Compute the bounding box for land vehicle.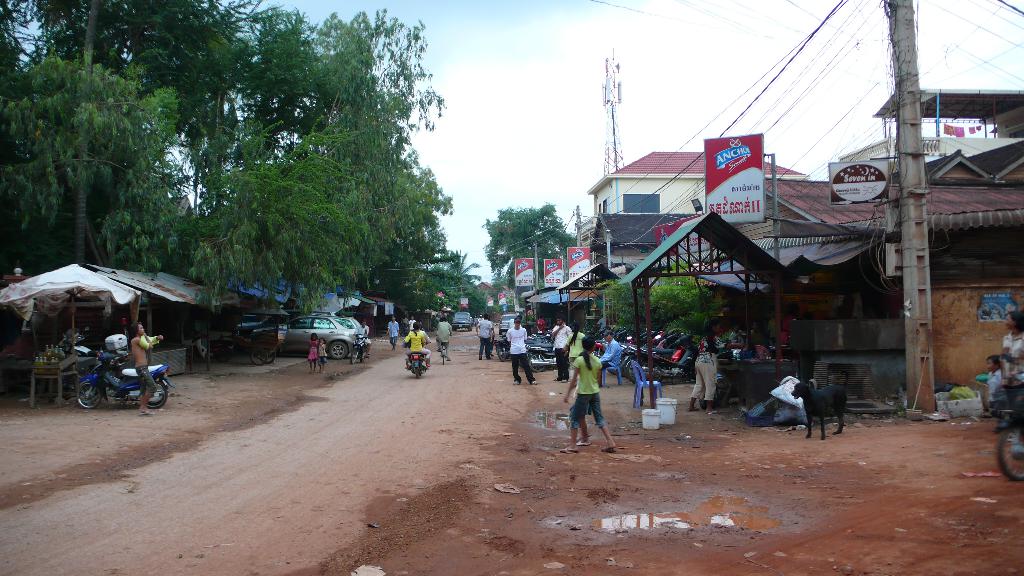
locate(492, 335, 509, 360).
